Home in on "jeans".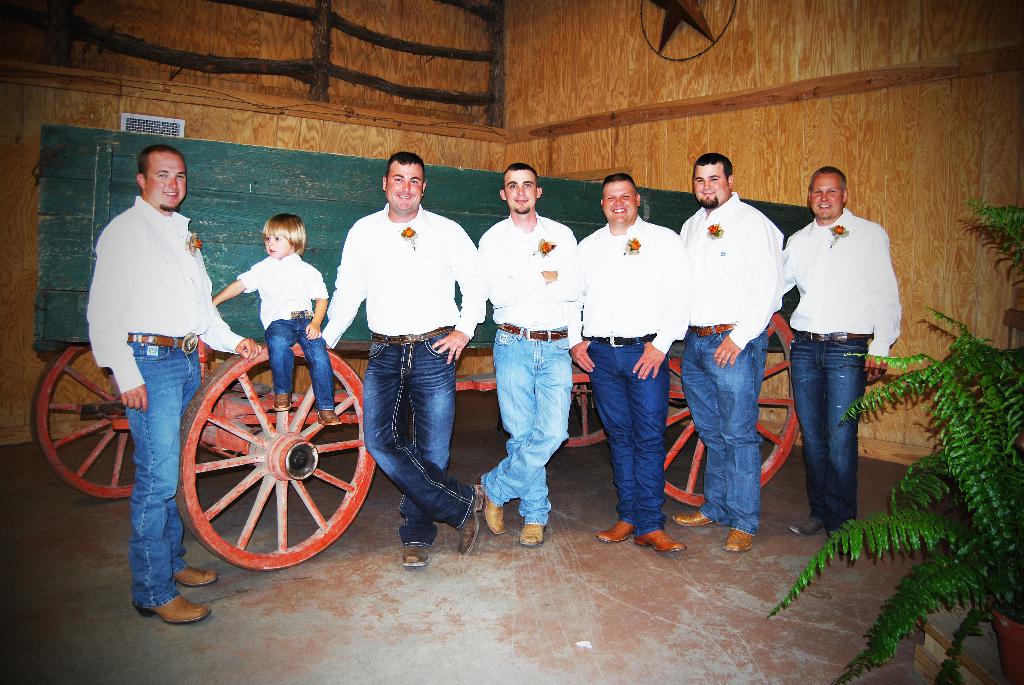
Homed in at <box>683,331,776,534</box>.
